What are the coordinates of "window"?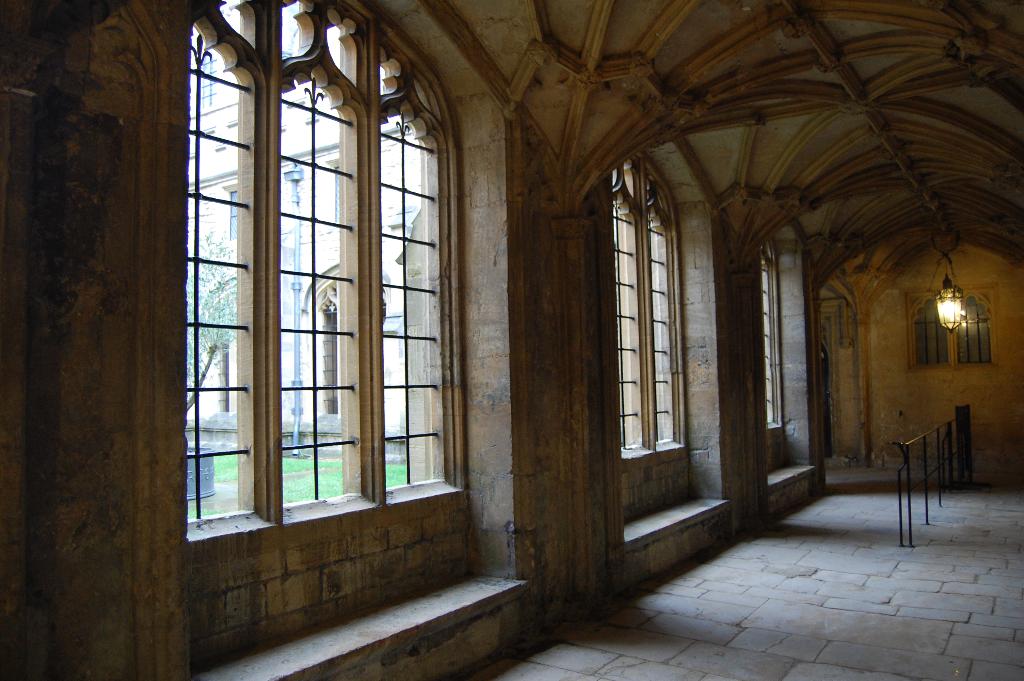
(x1=906, y1=290, x2=993, y2=372).
